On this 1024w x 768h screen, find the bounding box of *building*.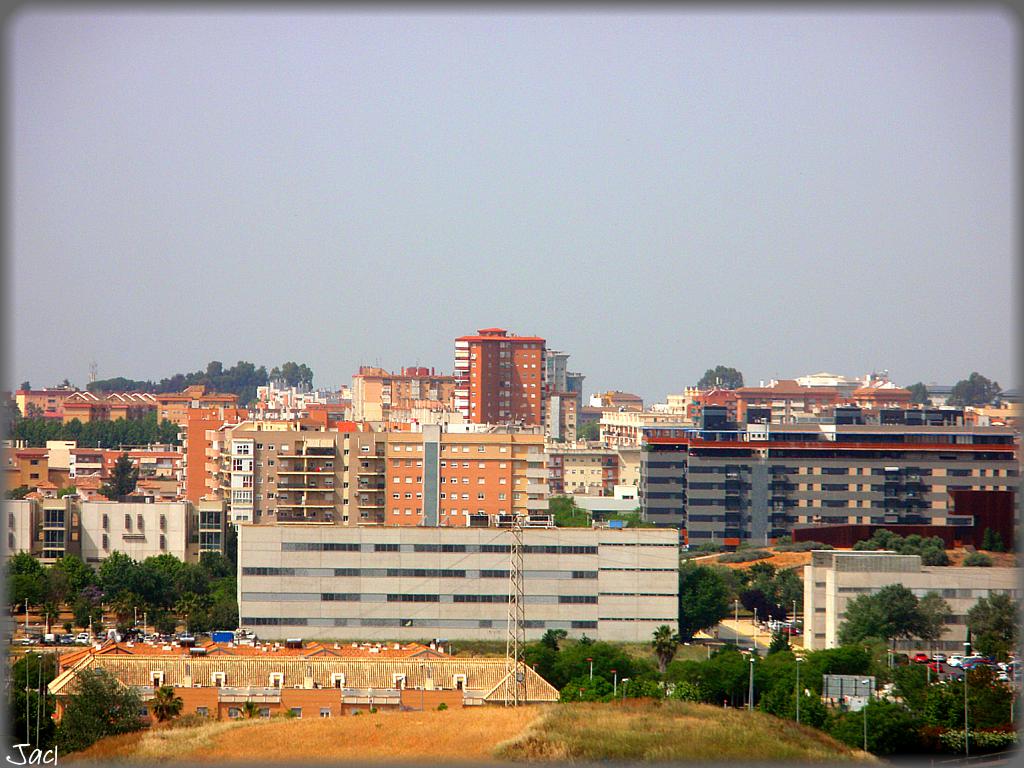
Bounding box: left=801, top=553, right=1023, bottom=651.
